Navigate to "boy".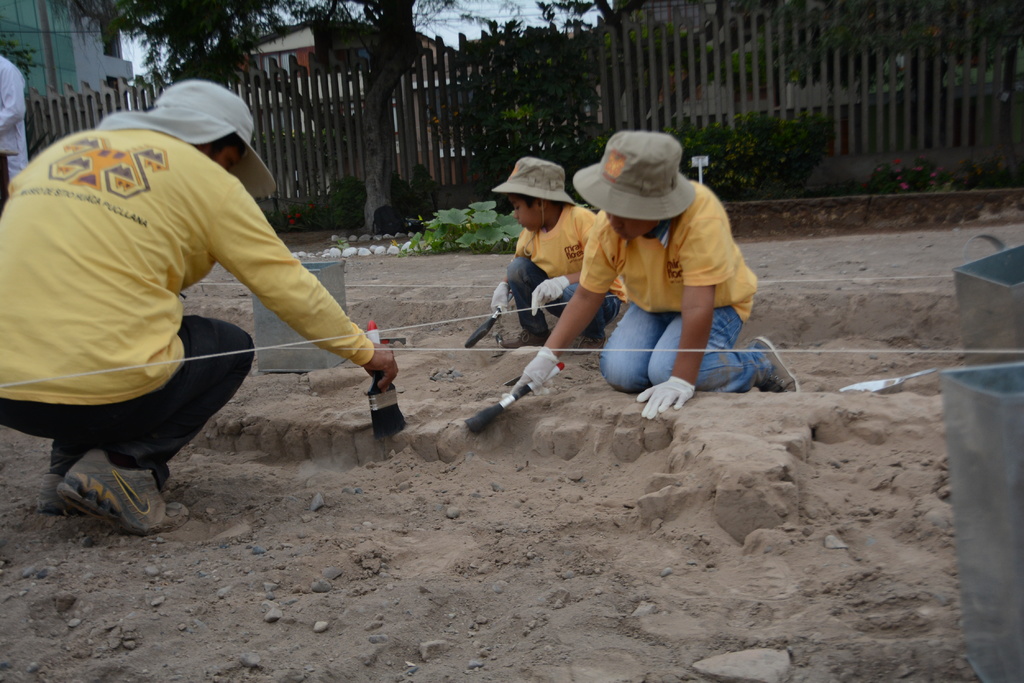
Navigation target: x1=506 y1=125 x2=803 y2=420.
